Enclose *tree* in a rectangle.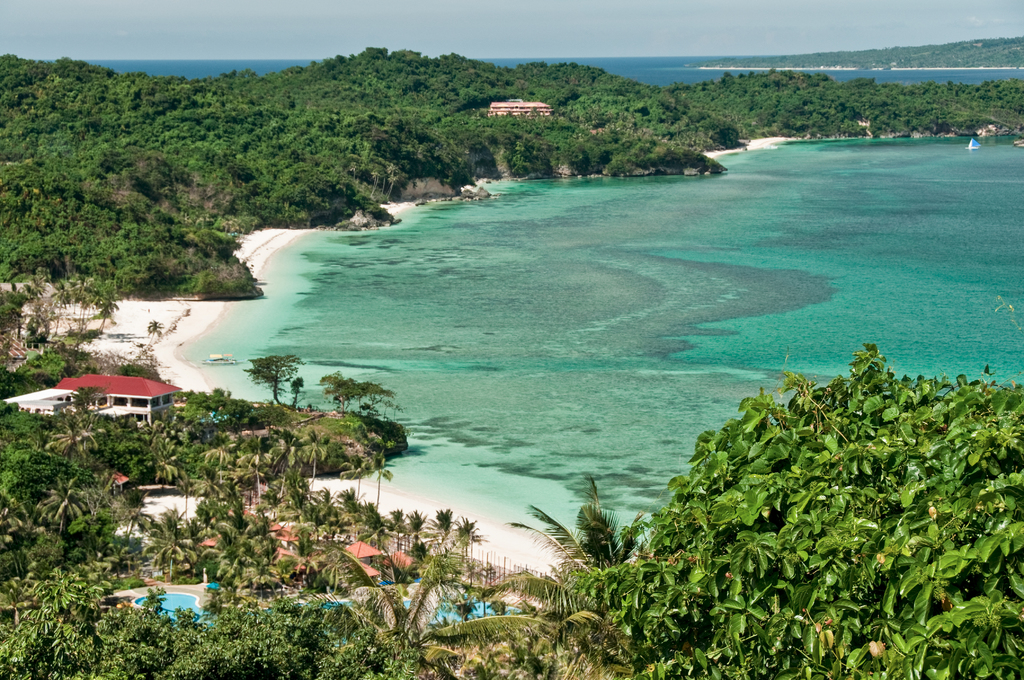
<box>141,506,193,587</box>.
